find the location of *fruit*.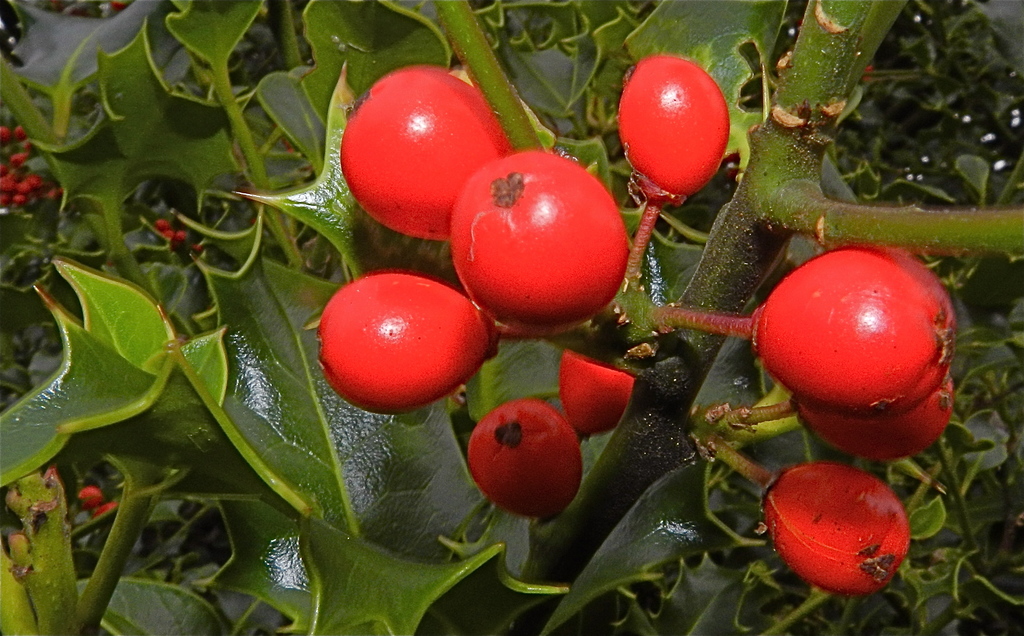
Location: [x1=755, y1=244, x2=957, y2=422].
